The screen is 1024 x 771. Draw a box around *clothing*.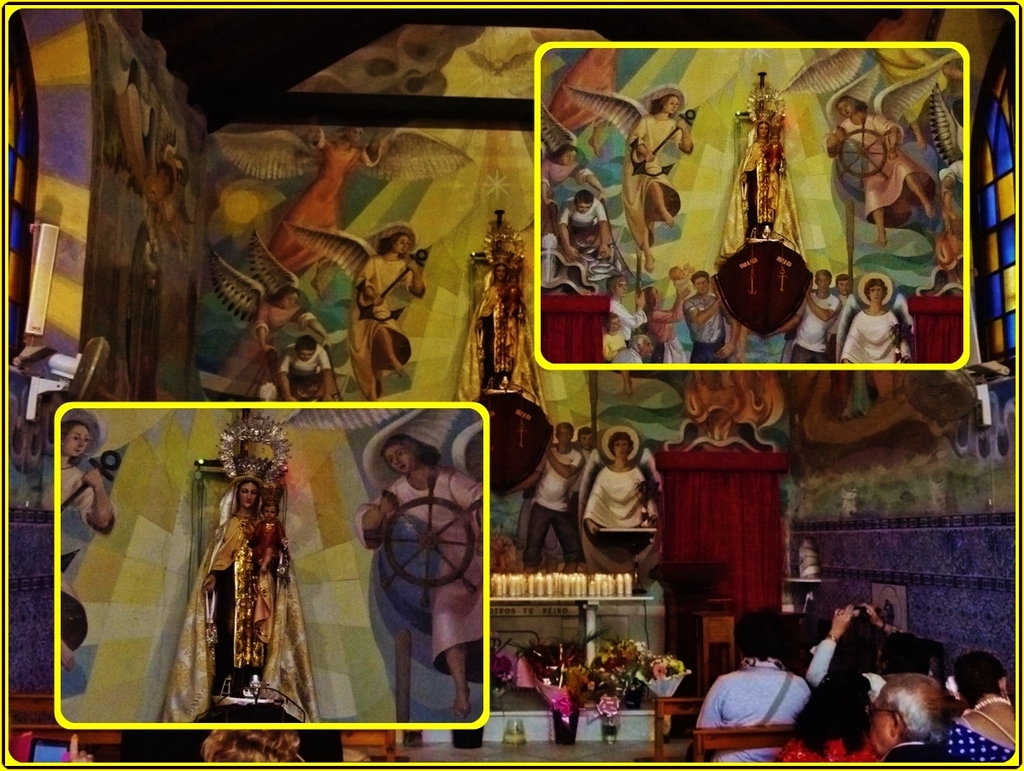
[x1=806, y1=639, x2=888, y2=704].
